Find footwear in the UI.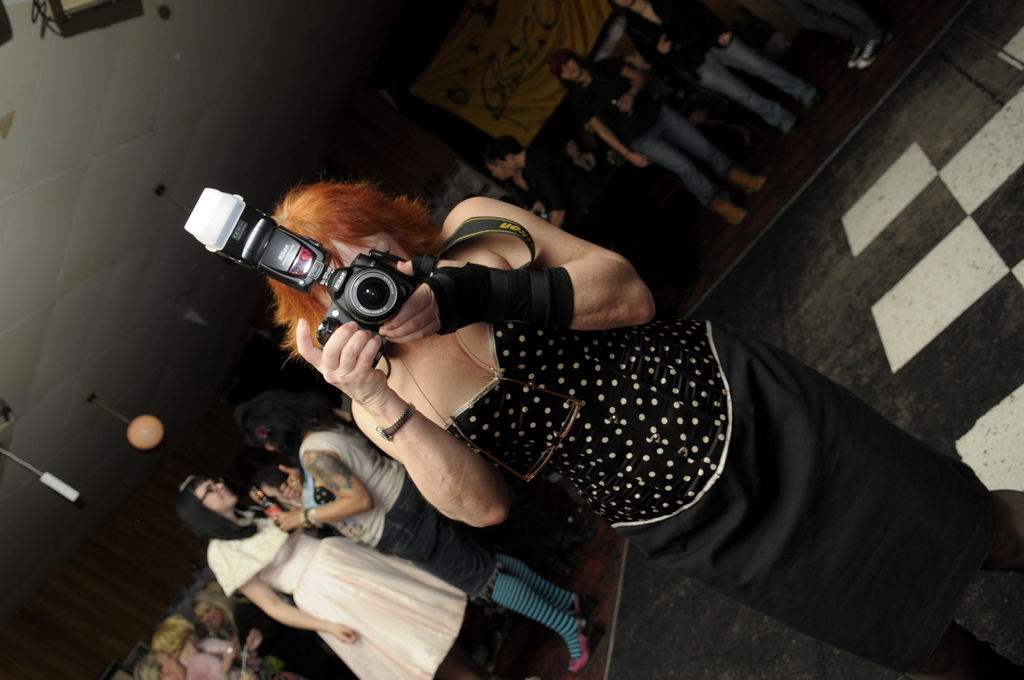
UI element at 847, 44, 862, 68.
